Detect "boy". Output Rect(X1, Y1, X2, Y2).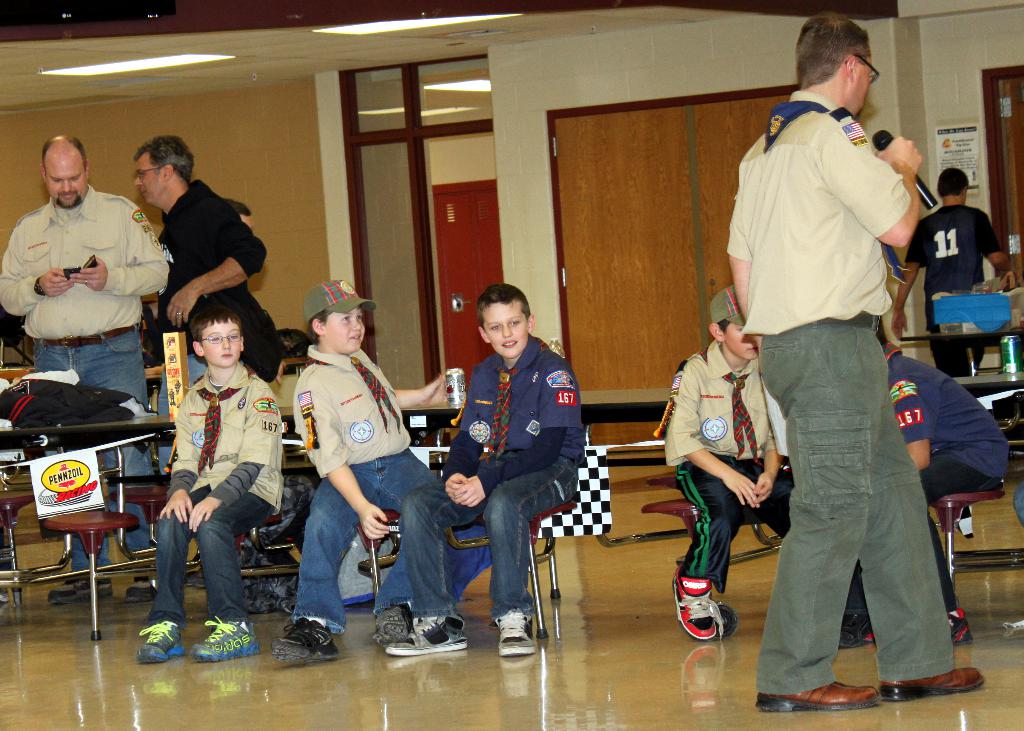
Rect(276, 277, 437, 666).
